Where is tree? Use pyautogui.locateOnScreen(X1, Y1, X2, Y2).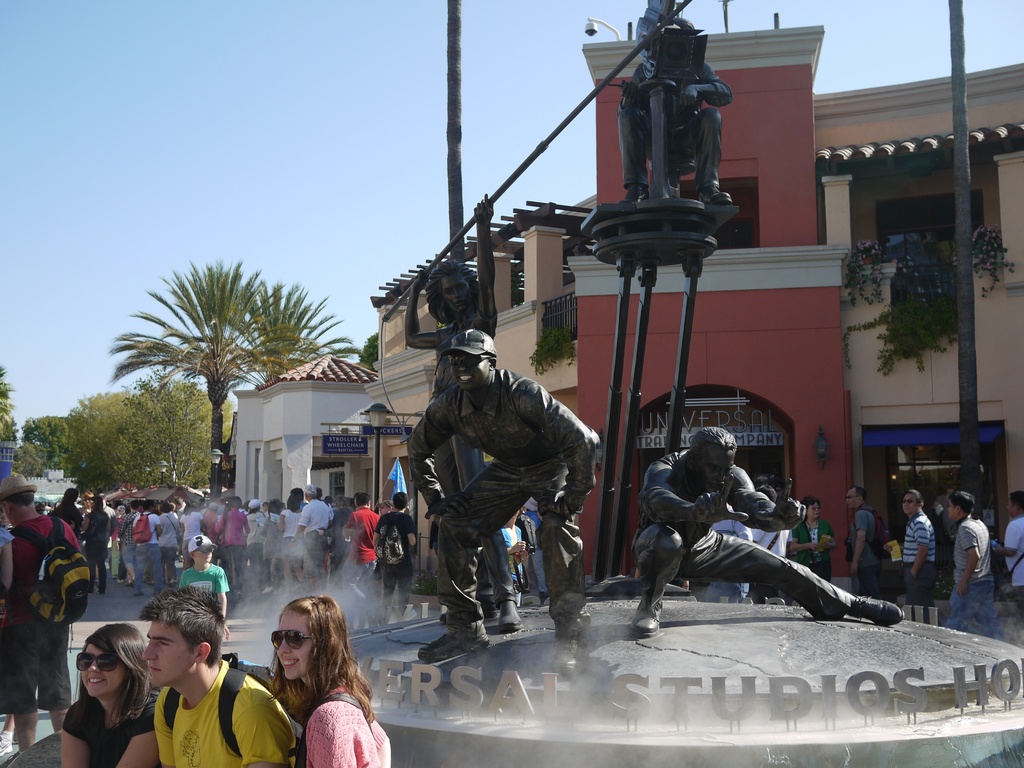
pyautogui.locateOnScreen(0, 352, 24, 444).
